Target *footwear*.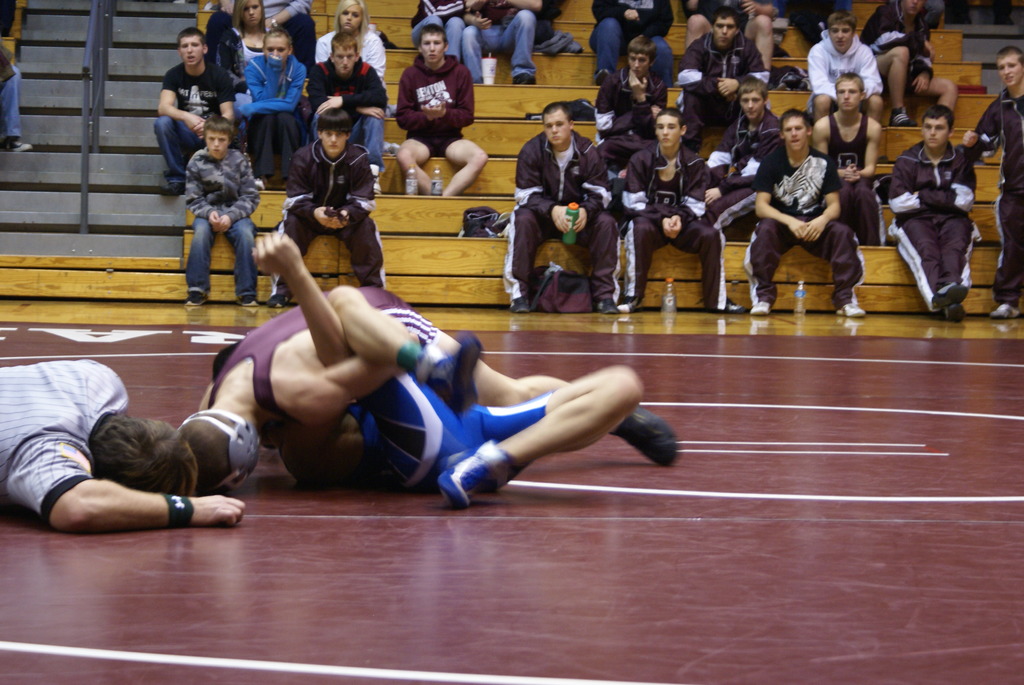
Target region: 749 300 772 319.
